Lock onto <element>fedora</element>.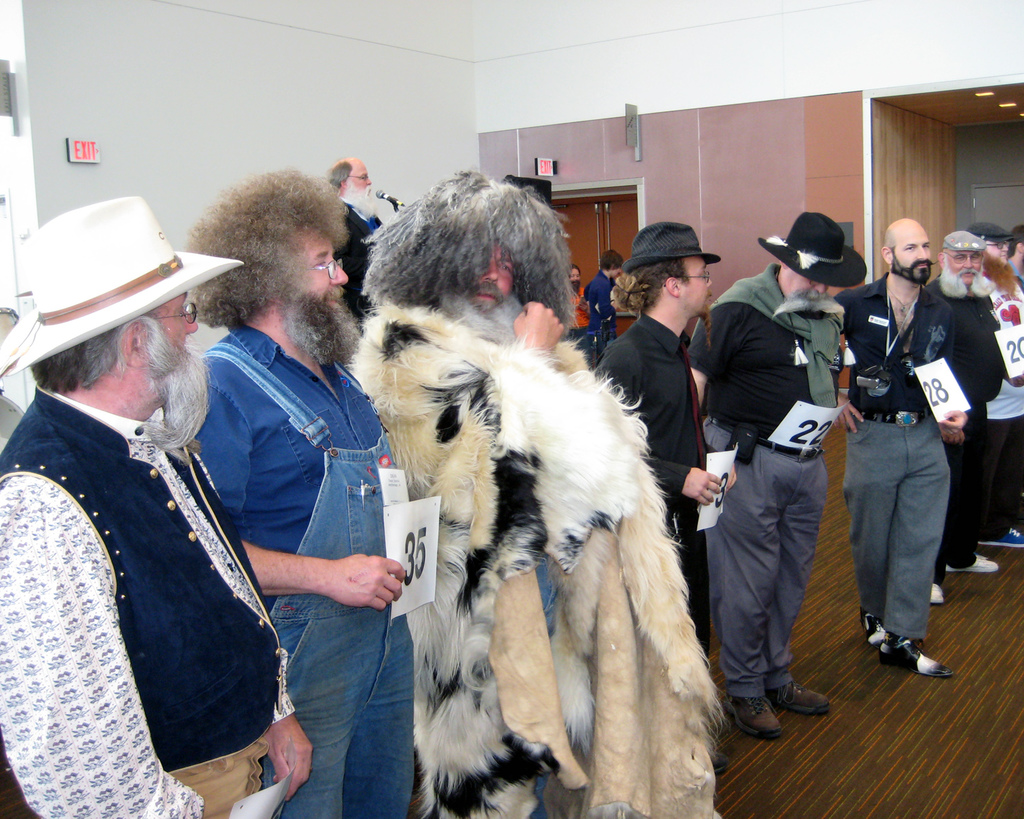
Locked: left=0, top=194, right=234, bottom=377.
